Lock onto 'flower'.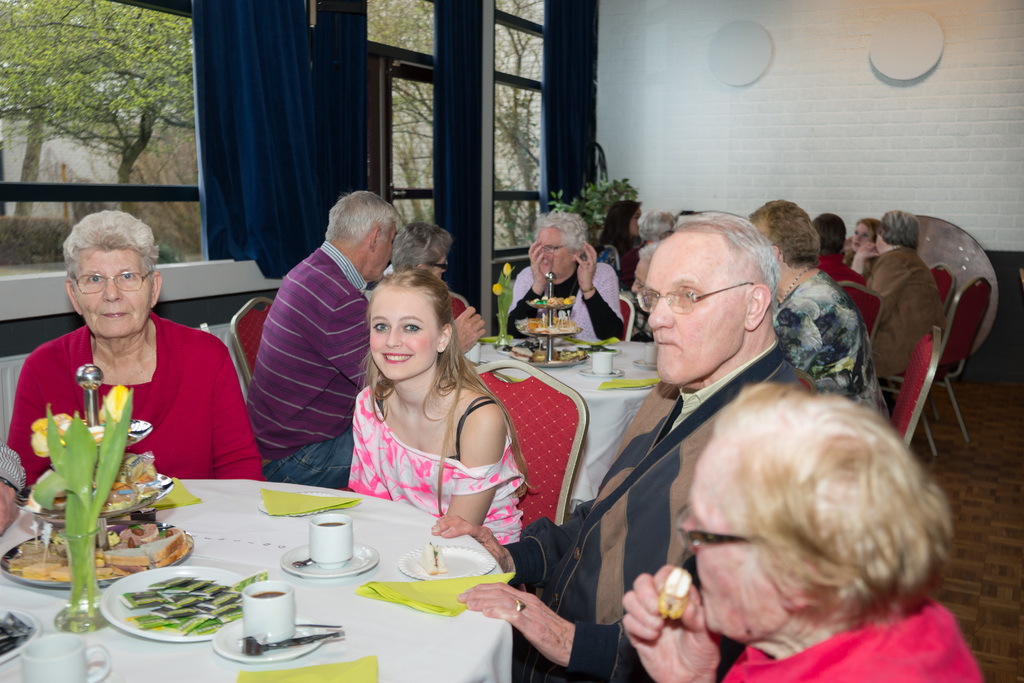
Locked: 80:415:109:443.
